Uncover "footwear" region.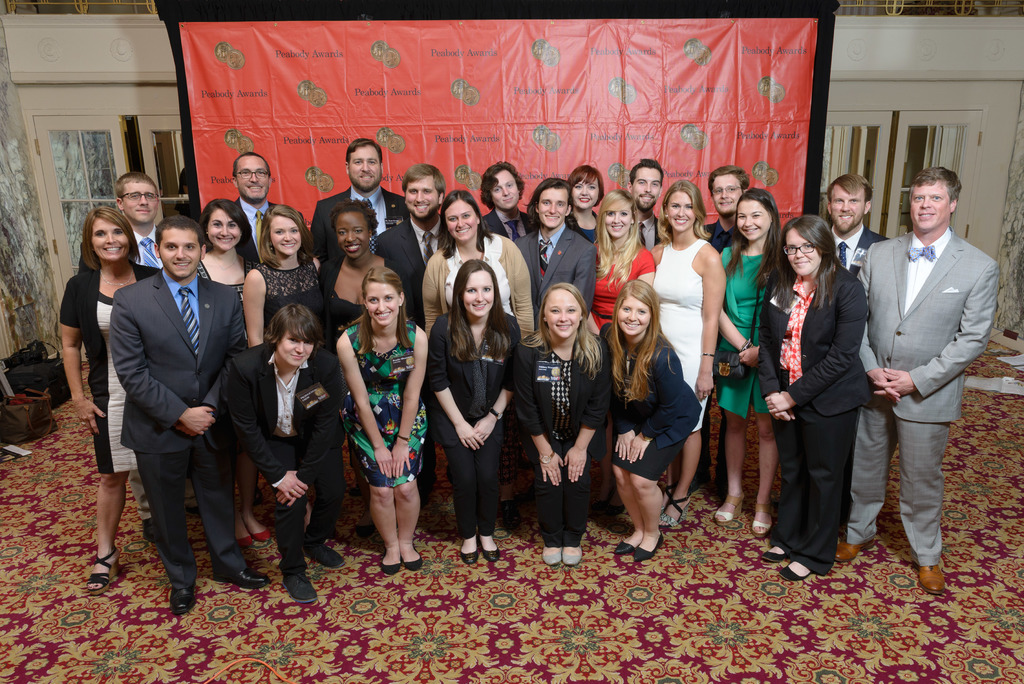
Uncovered: crop(539, 542, 564, 564).
